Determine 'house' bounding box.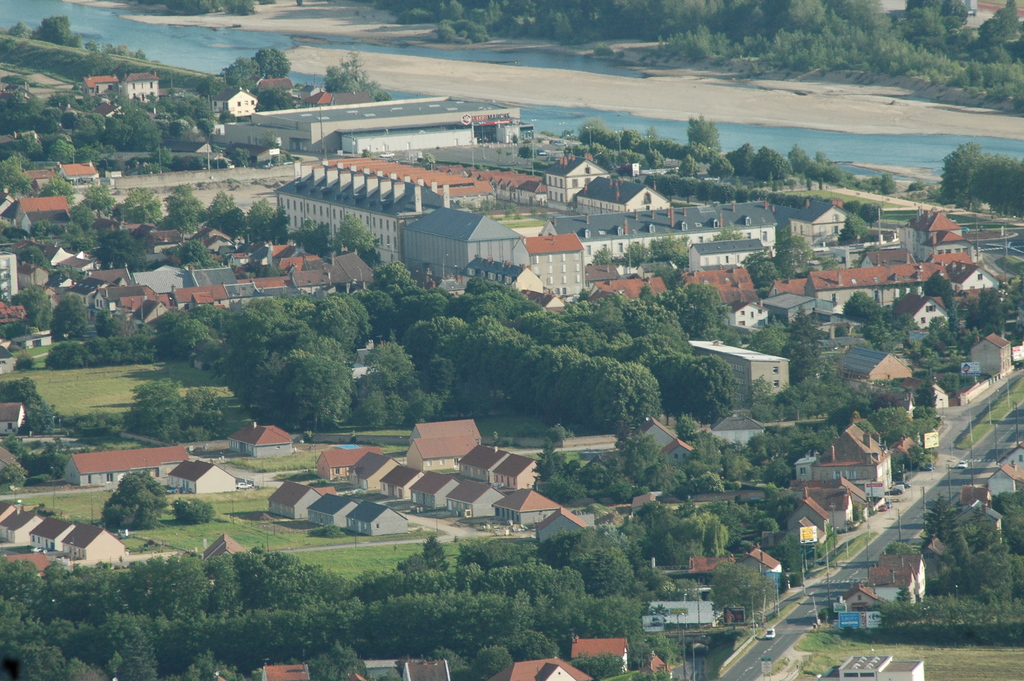
Determined: [246,79,316,108].
